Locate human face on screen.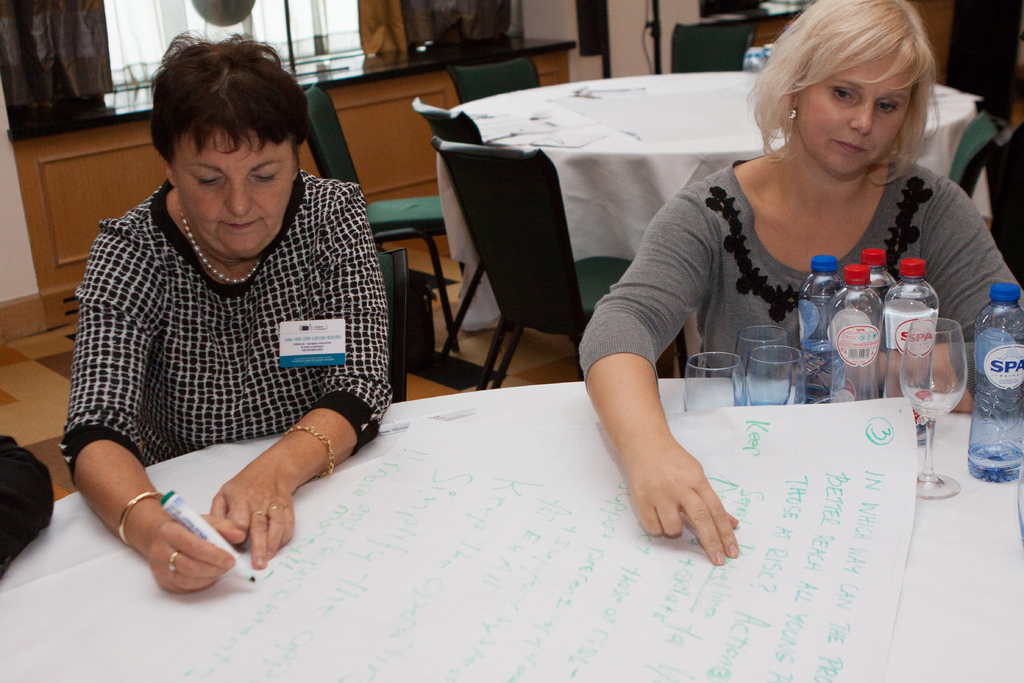
On screen at 174 129 294 256.
